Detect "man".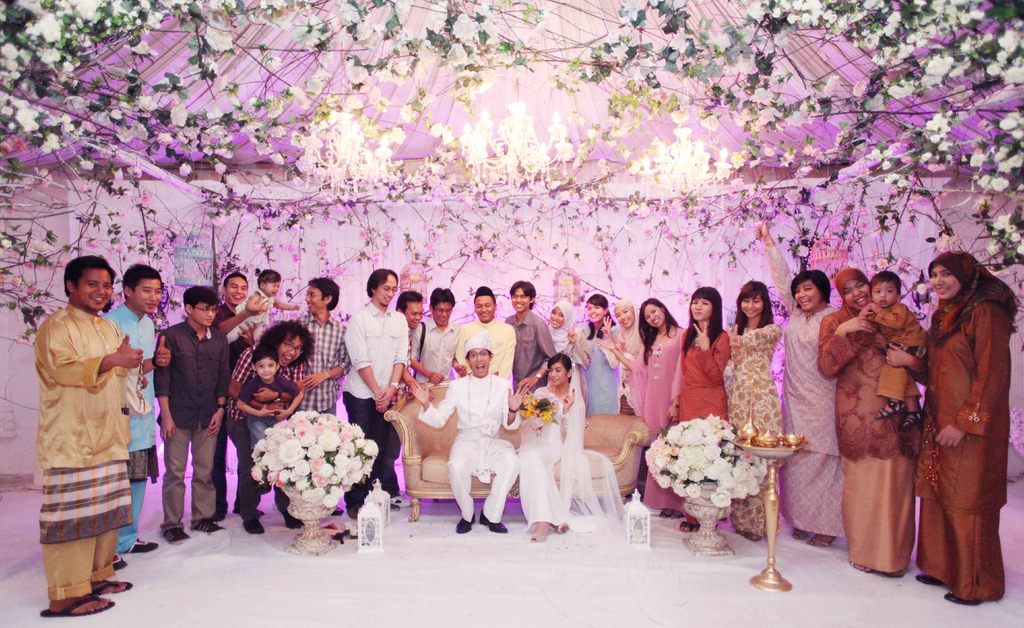
Detected at rect(38, 255, 170, 616).
